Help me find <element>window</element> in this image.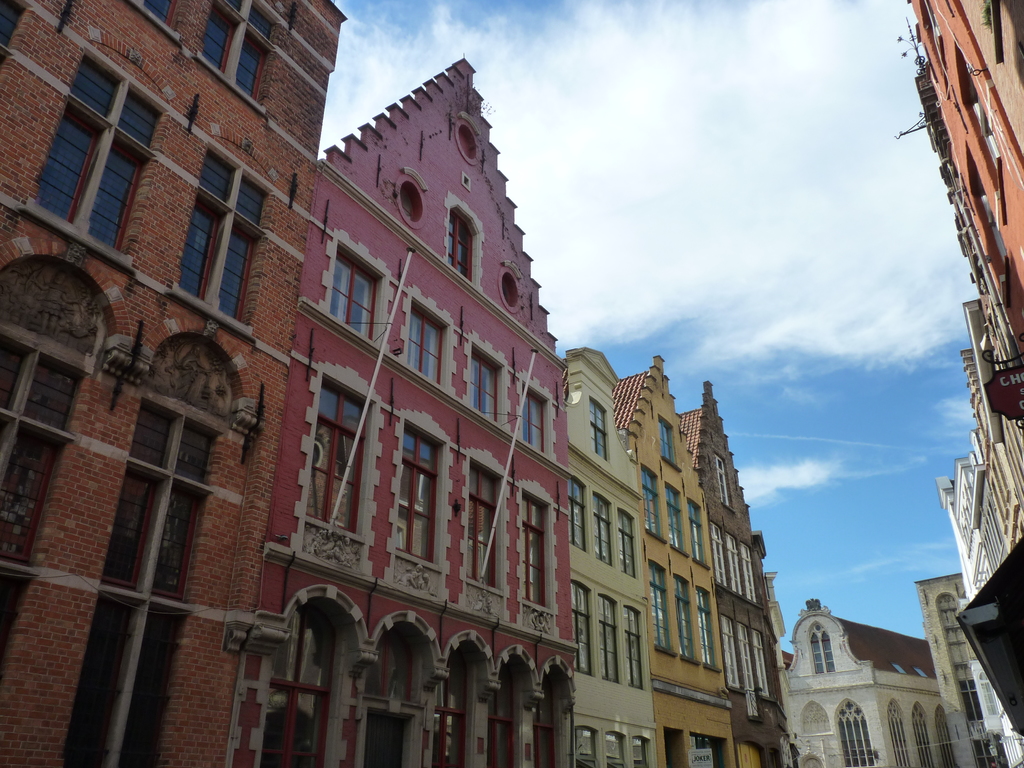
Found it: <region>841, 701, 874, 767</region>.
